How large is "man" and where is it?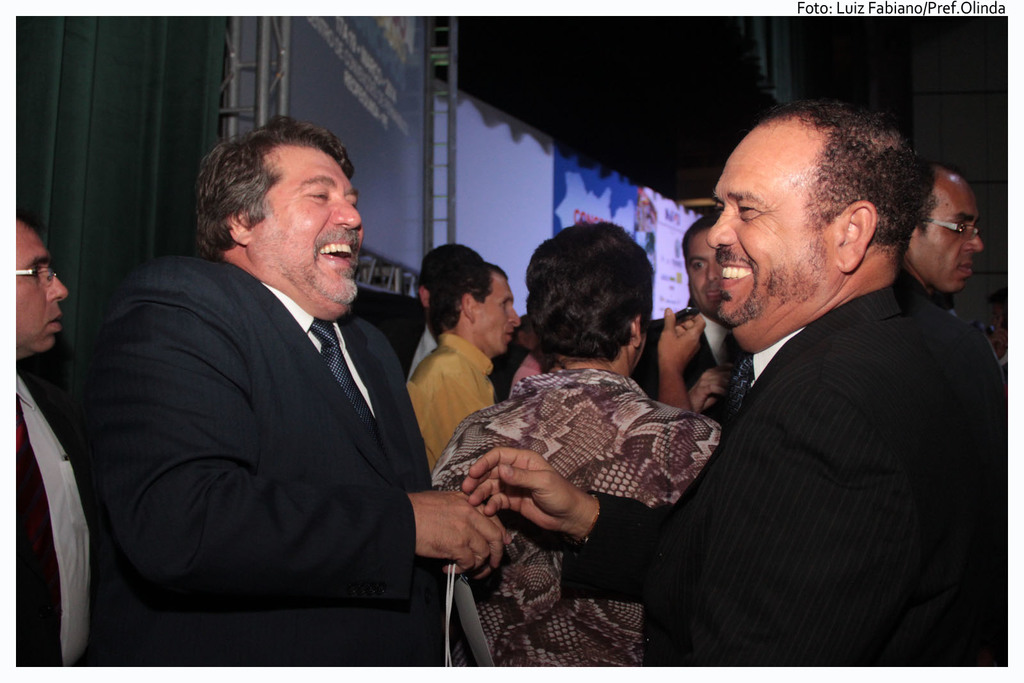
Bounding box: 902,163,981,294.
